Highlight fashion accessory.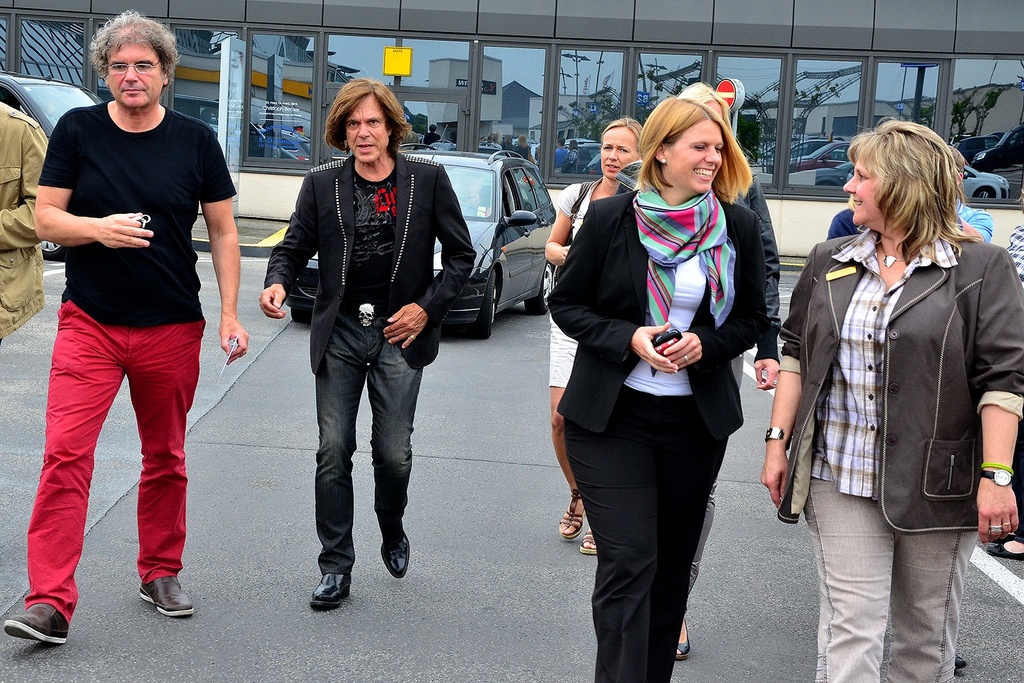
Highlighted region: 989/523/1004/533.
